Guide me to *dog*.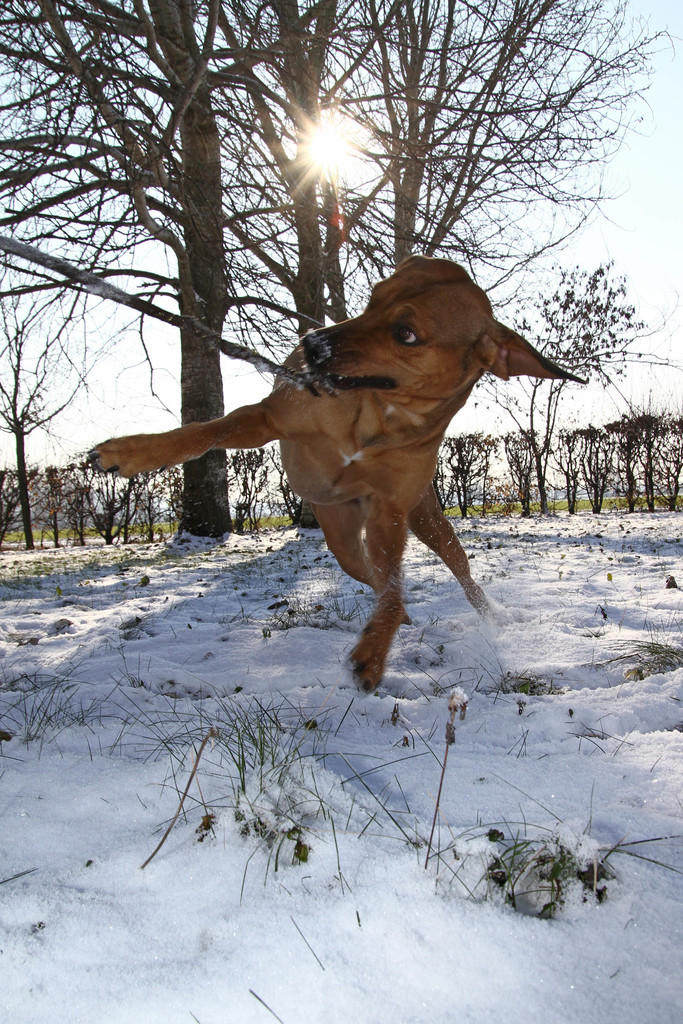
Guidance: locate(83, 253, 593, 696).
